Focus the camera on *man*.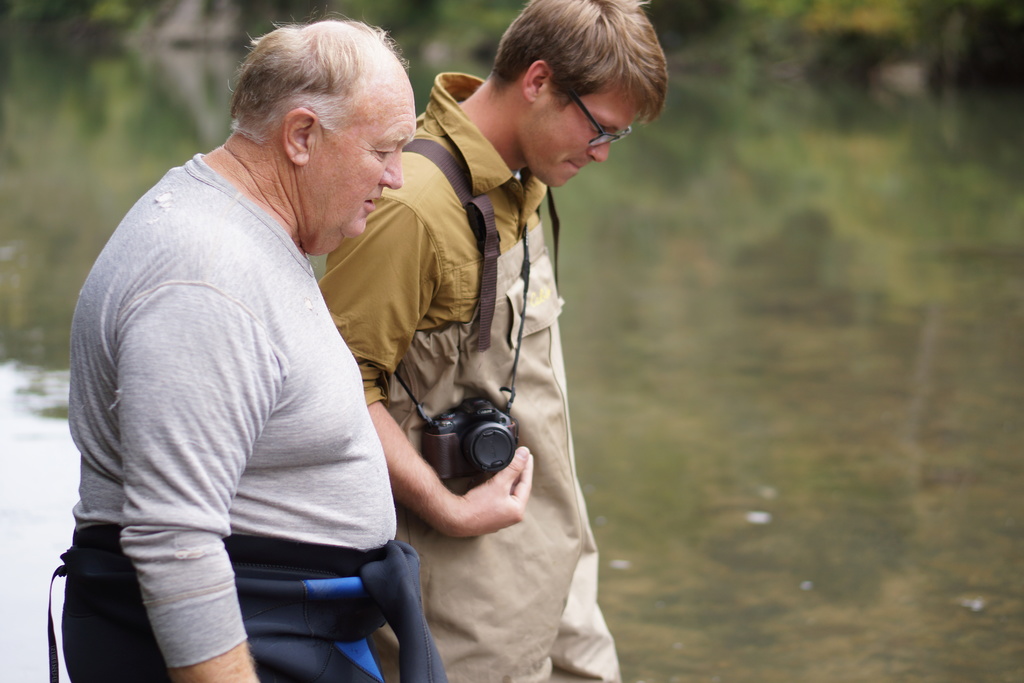
Focus region: 312,0,667,682.
